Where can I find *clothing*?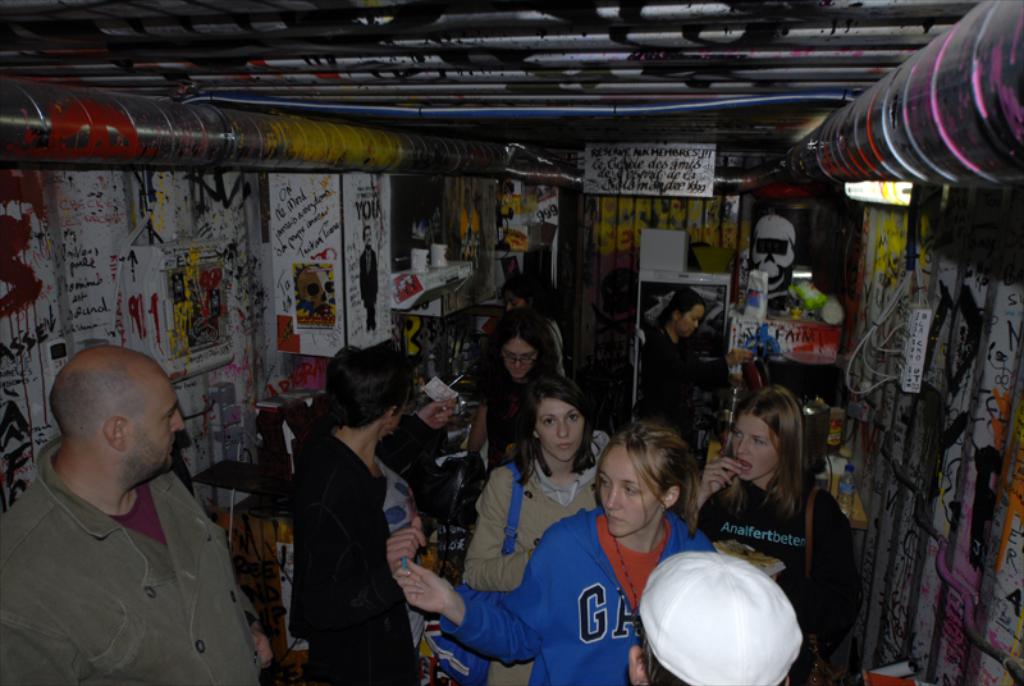
You can find it at crop(452, 504, 713, 685).
